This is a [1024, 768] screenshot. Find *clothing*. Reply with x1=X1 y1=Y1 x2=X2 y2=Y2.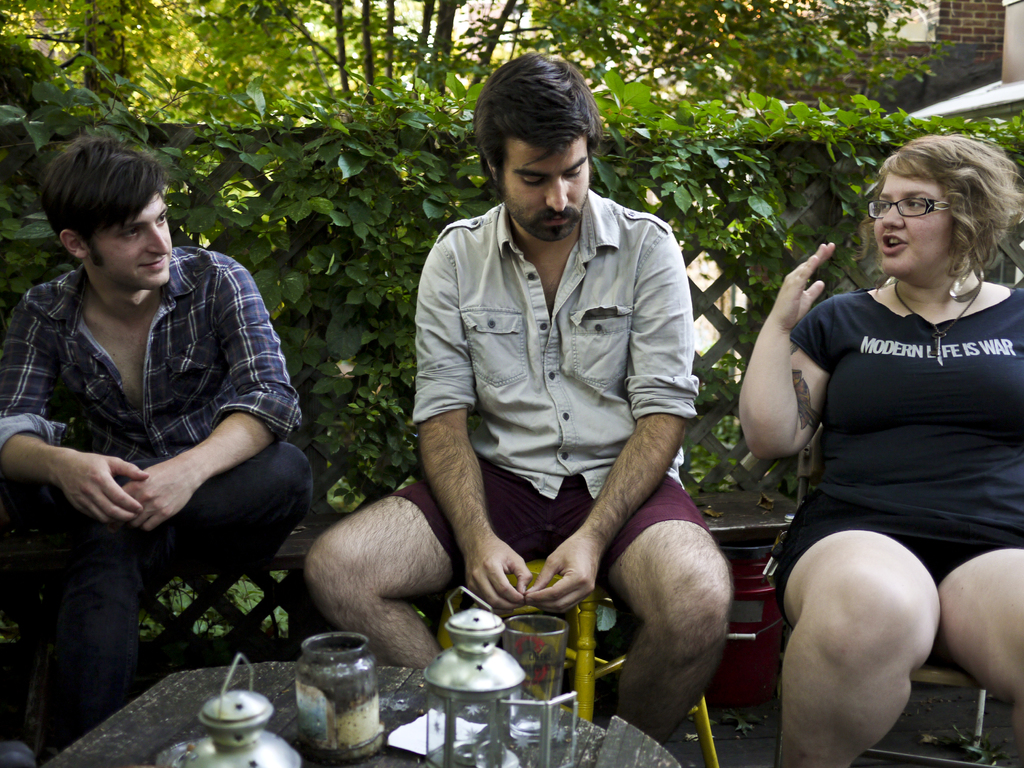
x1=773 y1=288 x2=1023 y2=632.
